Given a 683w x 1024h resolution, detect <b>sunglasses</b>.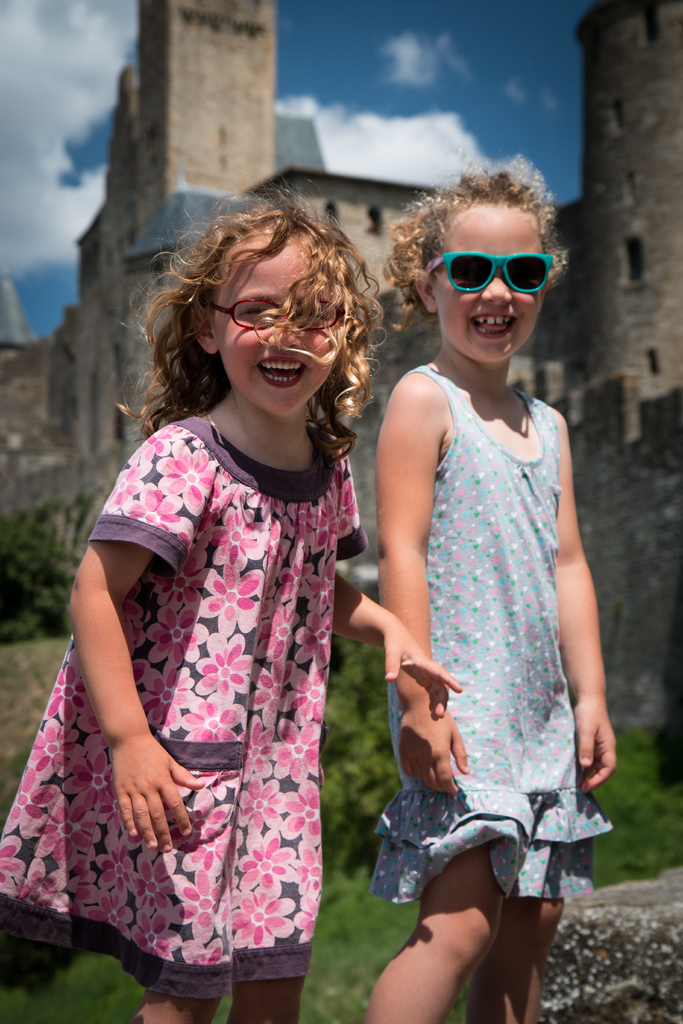
(425, 253, 556, 293).
